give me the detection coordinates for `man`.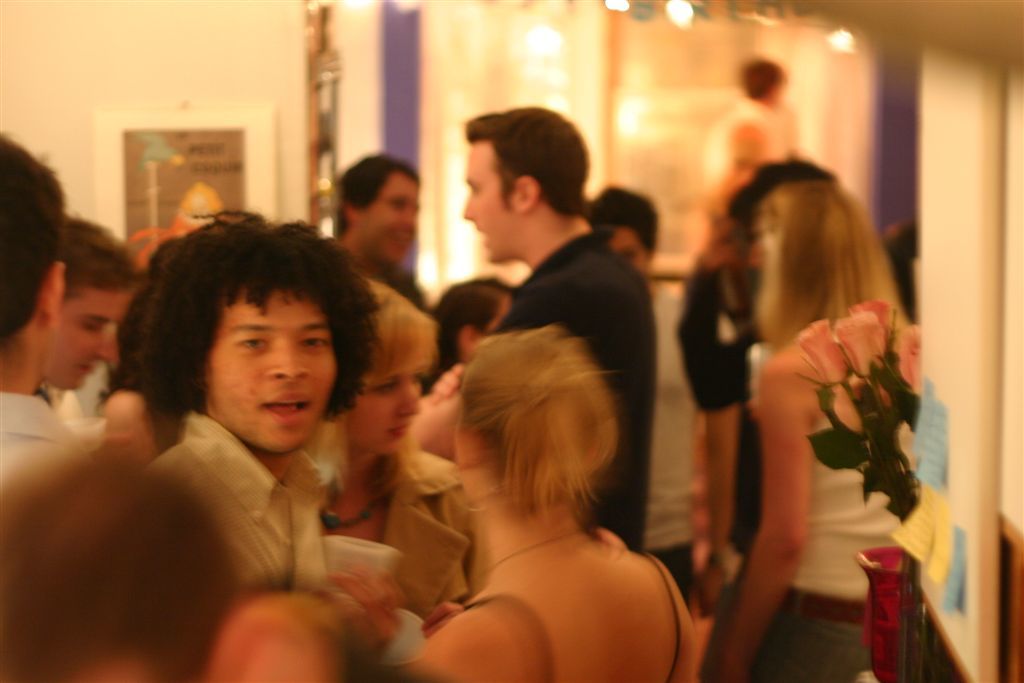
<bbox>329, 153, 426, 304</bbox>.
